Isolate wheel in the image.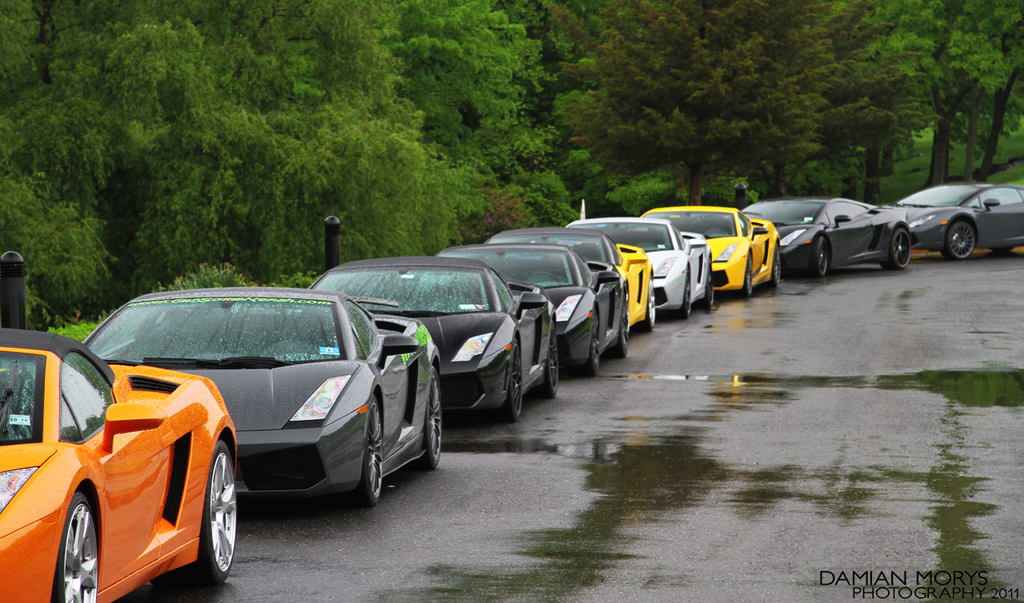
Isolated region: {"left": 808, "top": 234, "right": 826, "bottom": 281}.
